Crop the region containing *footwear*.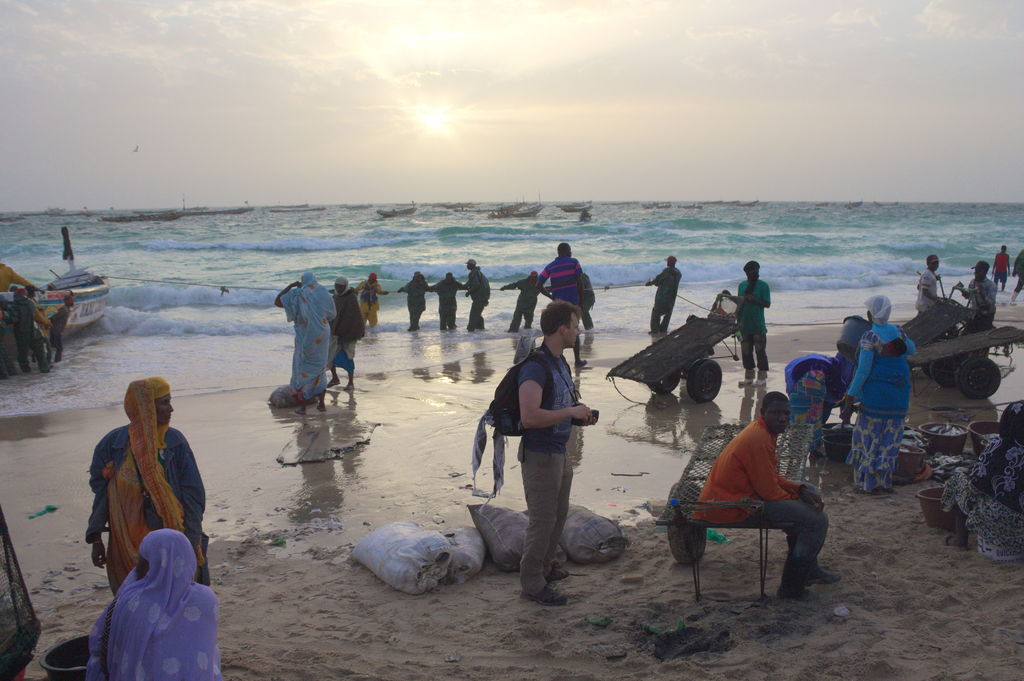
Crop region: 646:330:655:334.
